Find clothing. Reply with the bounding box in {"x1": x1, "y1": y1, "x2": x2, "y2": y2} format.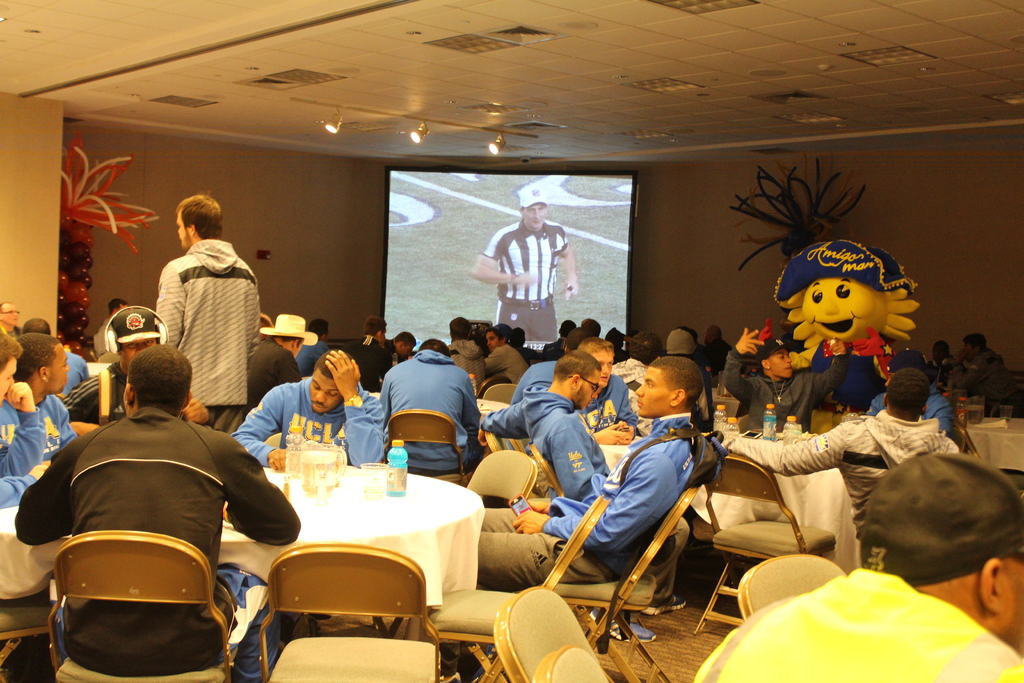
{"x1": 948, "y1": 346, "x2": 1023, "y2": 417}.
